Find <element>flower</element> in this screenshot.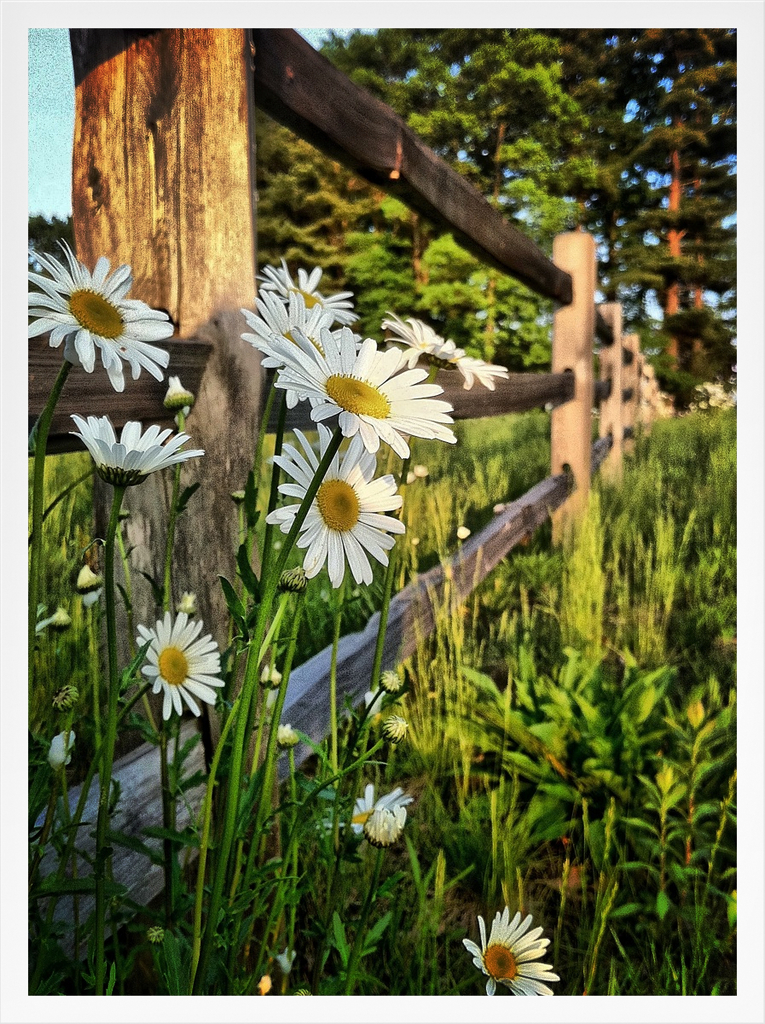
The bounding box for <element>flower</element> is select_region(304, 787, 417, 847).
